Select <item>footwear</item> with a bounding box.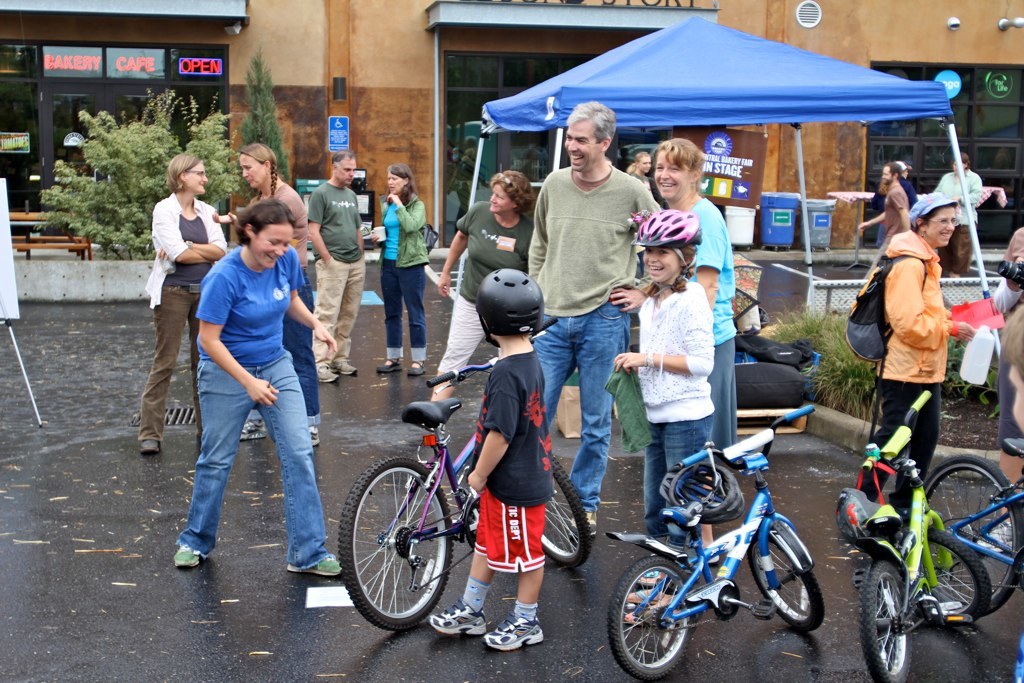
[x1=404, y1=358, x2=429, y2=377].
